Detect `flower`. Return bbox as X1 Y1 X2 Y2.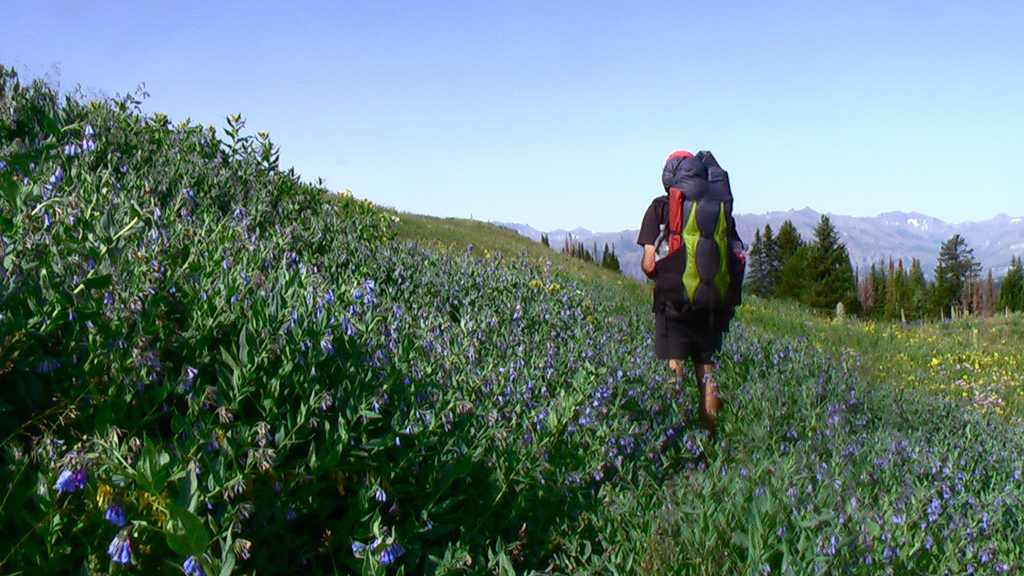
612 374 616 387.
